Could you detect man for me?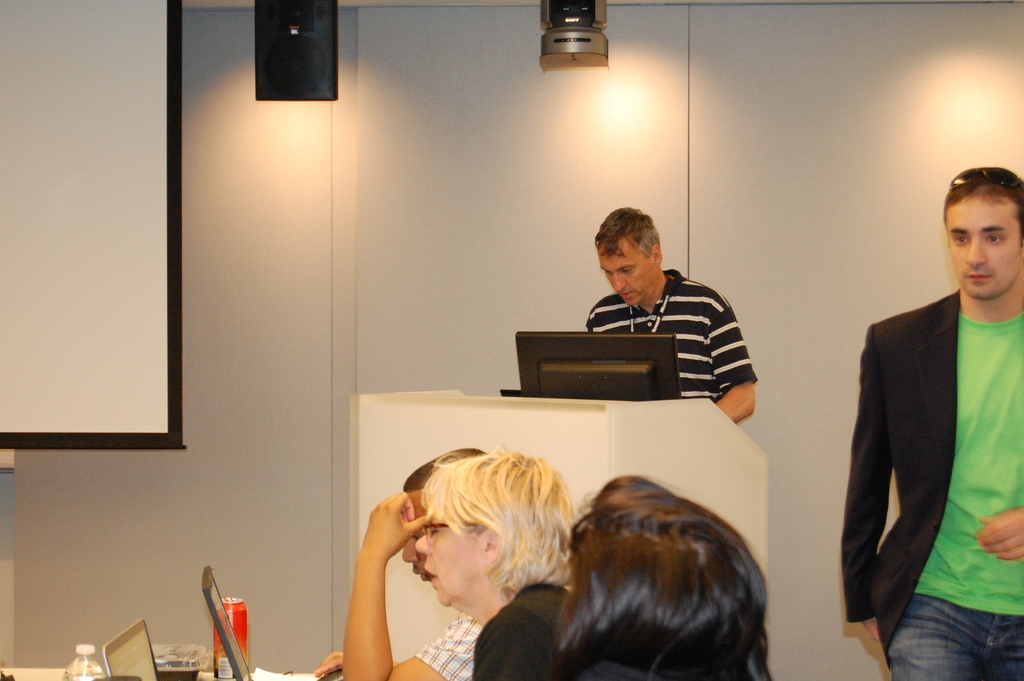
Detection result: 845:164:1023:671.
